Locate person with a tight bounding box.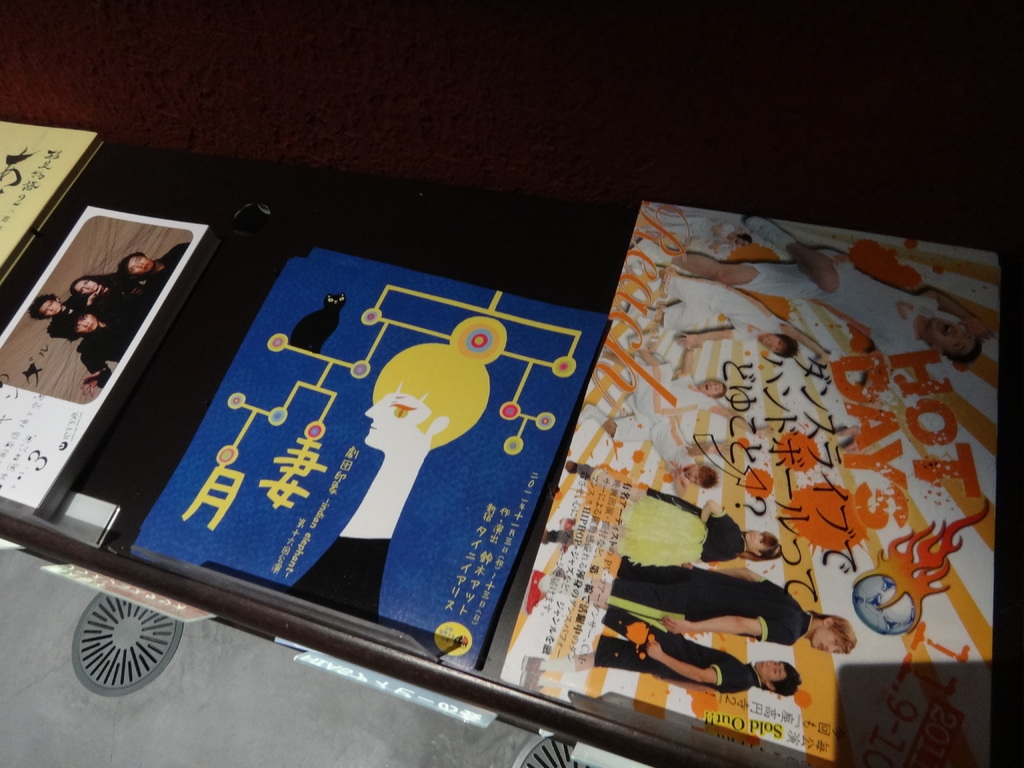
bbox=[646, 264, 809, 352].
